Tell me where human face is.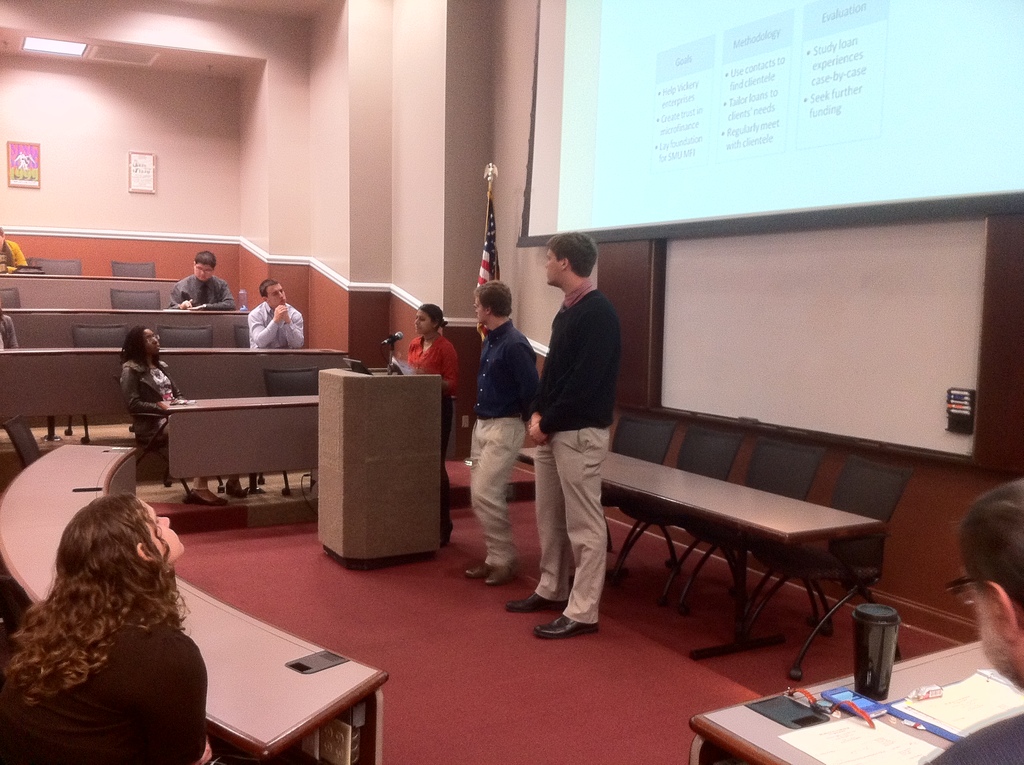
human face is at <region>414, 305, 430, 336</region>.
